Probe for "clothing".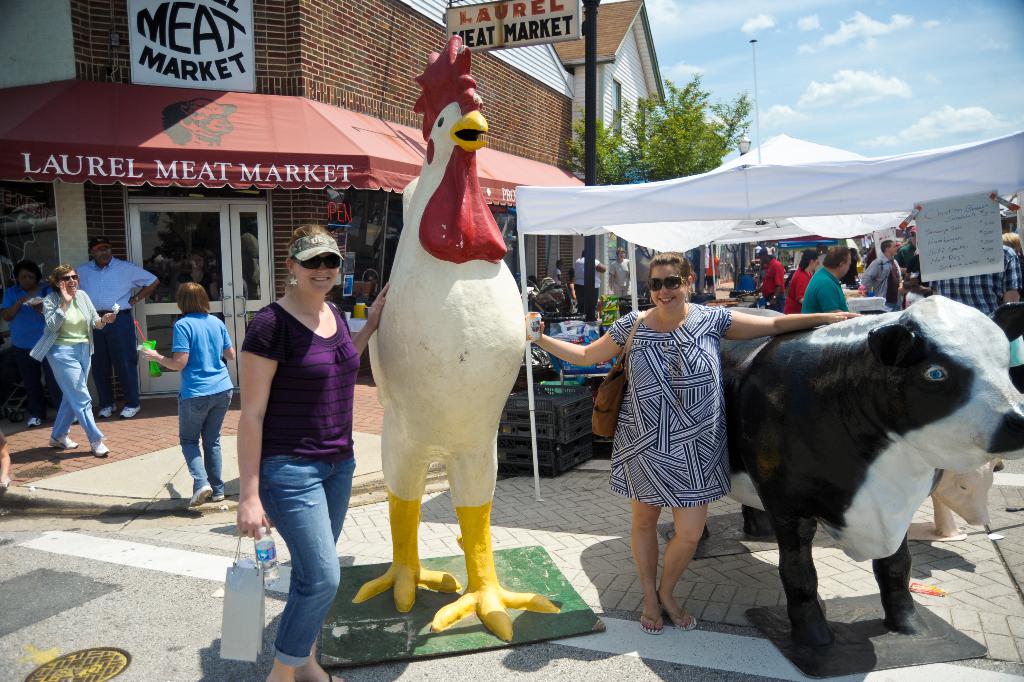
Probe result: 760,259,786,316.
